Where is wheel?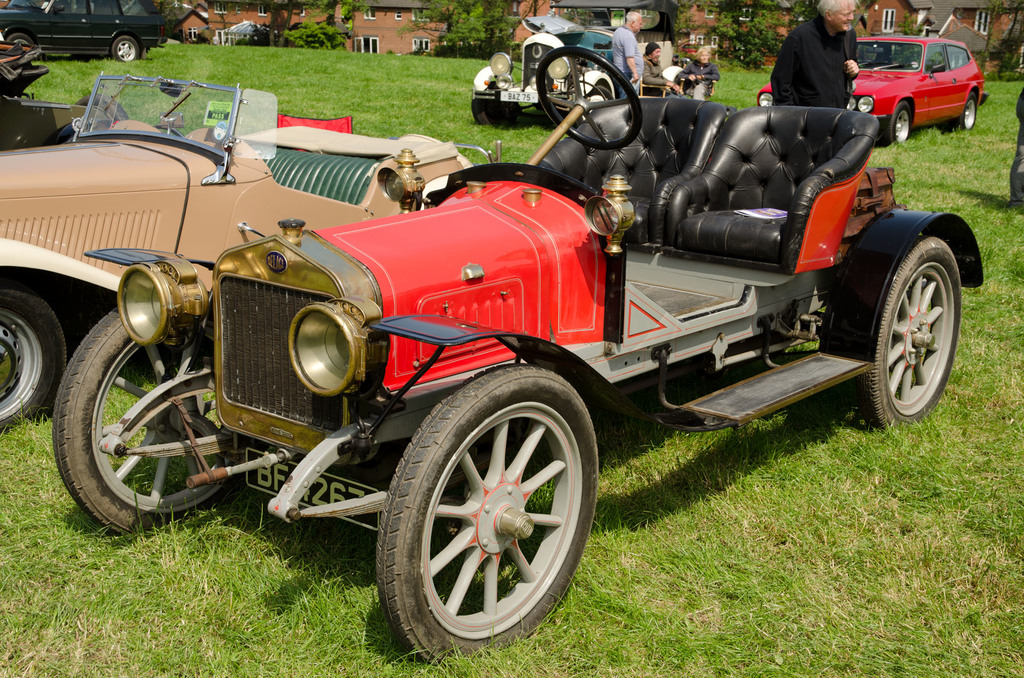
<bbox>9, 31, 30, 43</bbox>.
